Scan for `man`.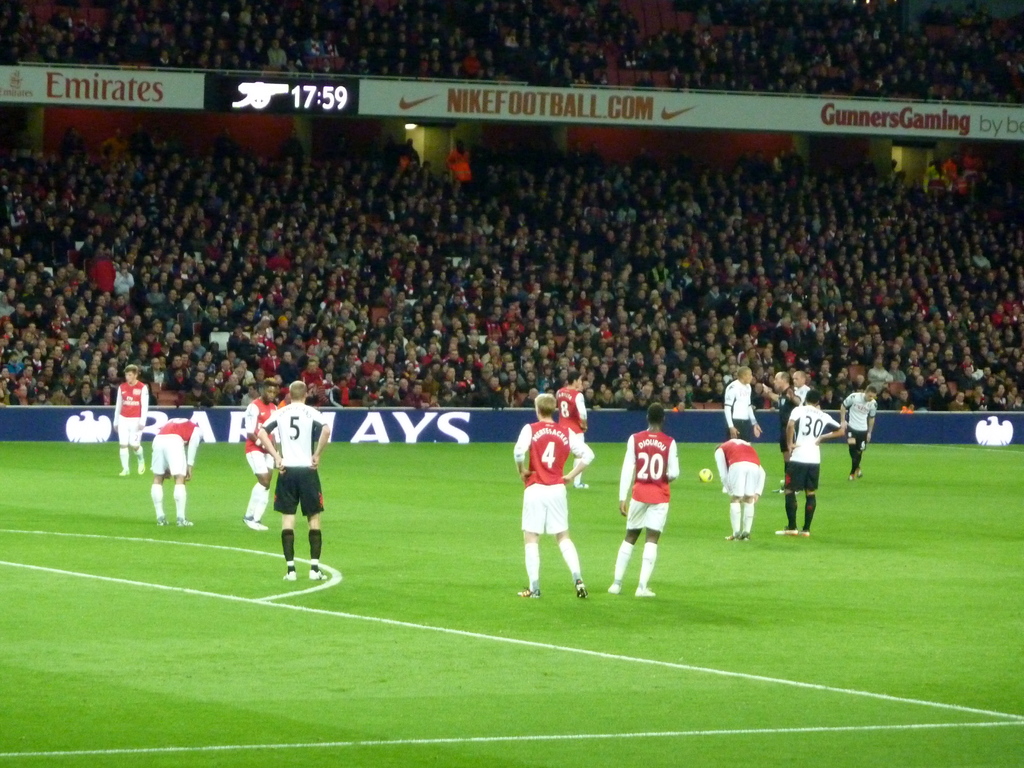
Scan result: (776,395,843,535).
